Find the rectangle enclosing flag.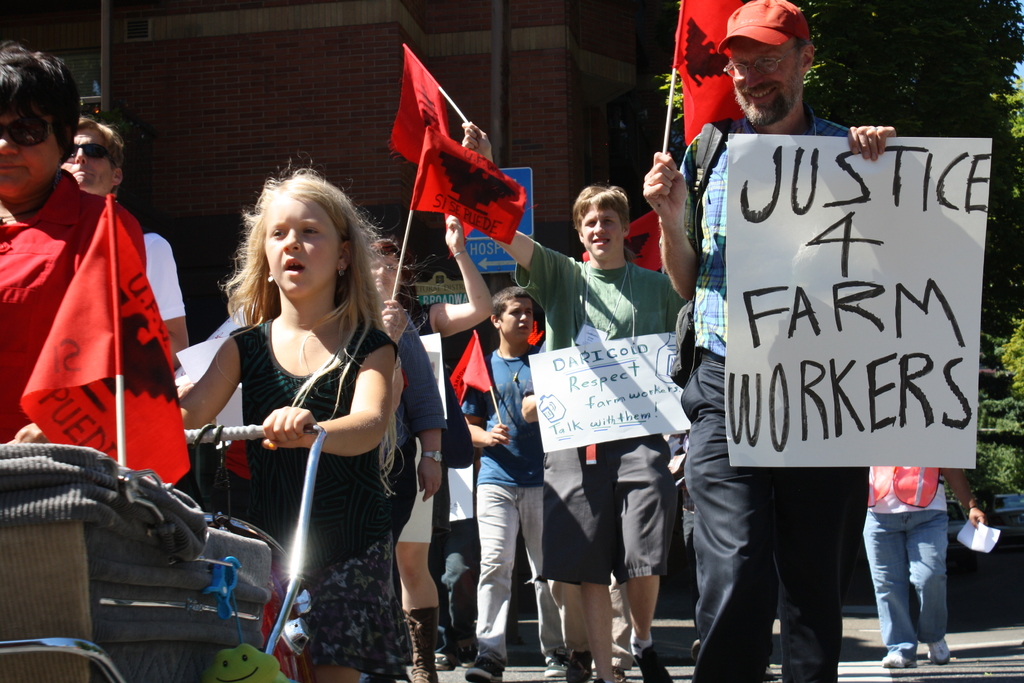
bbox(416, 121, 532, 247).
